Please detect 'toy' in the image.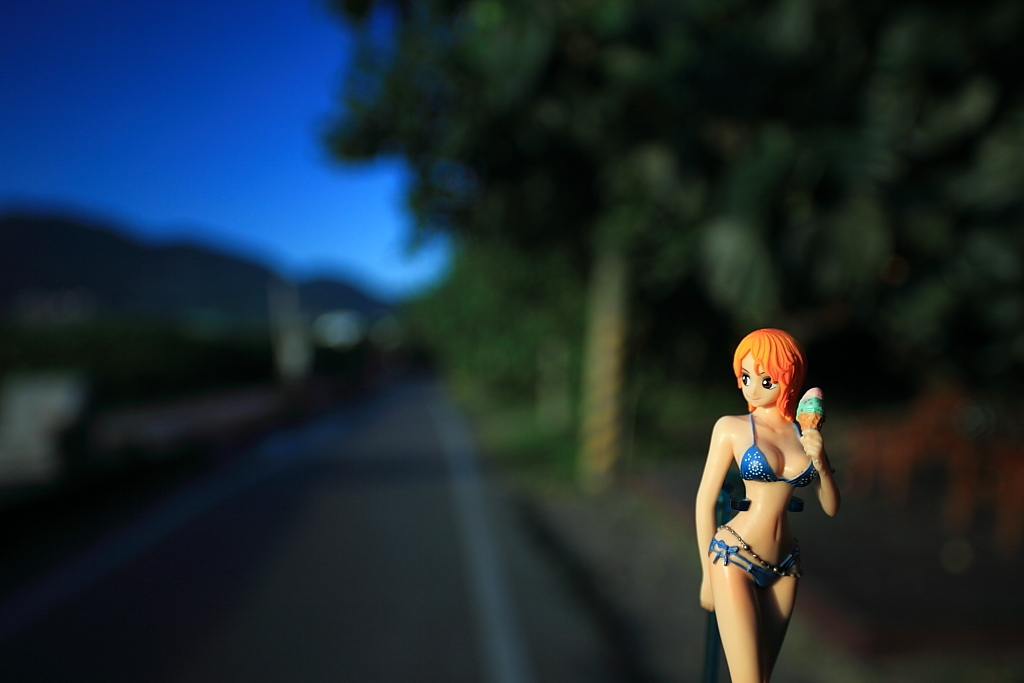
<bbox>707, 327, 848, 645</bbox>.
